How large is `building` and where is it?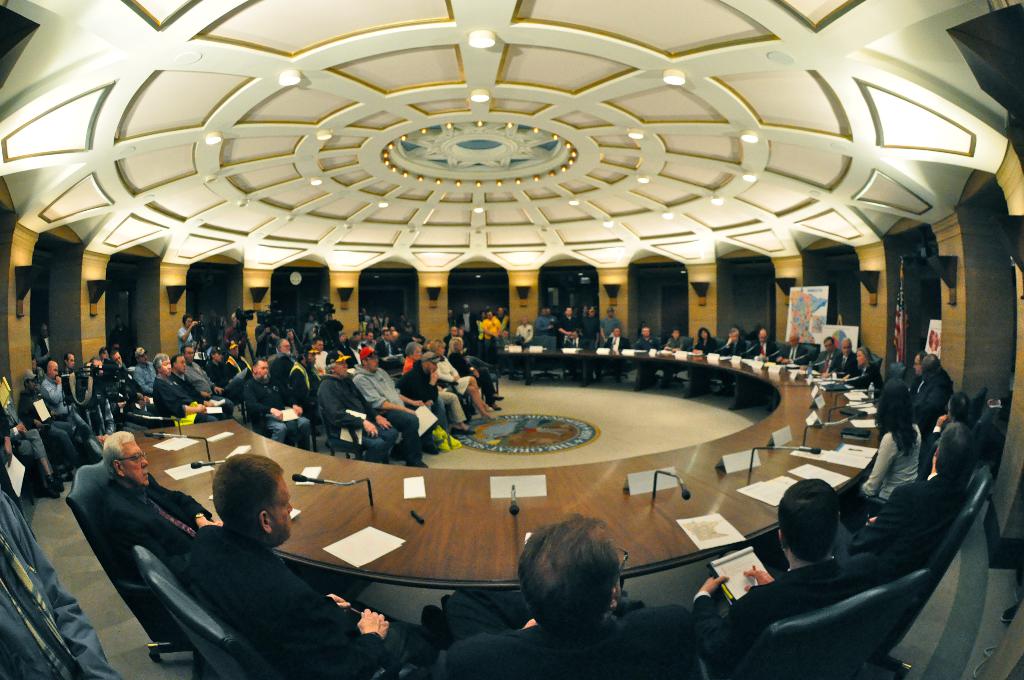
Bounding box: [left=0, top=0, right=1023, bottom=679].
